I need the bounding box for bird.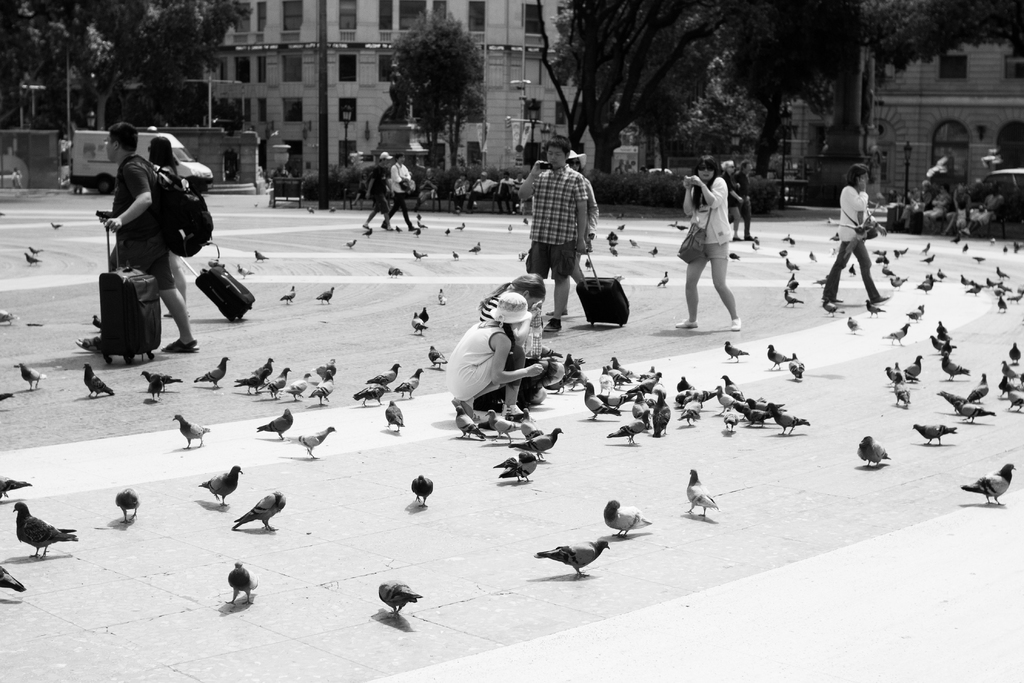
Here it is: select_region(428, 344, 446, 370).
